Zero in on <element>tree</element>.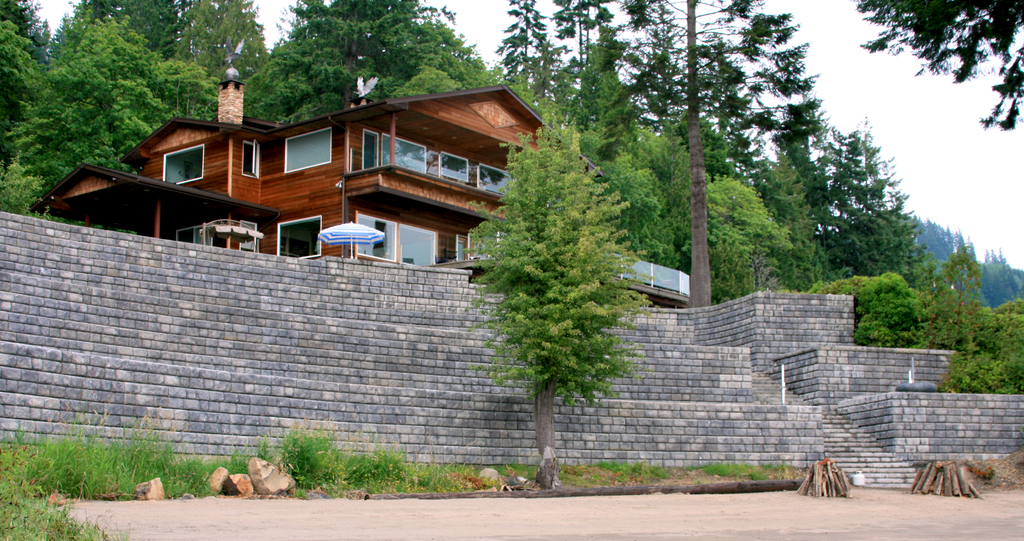
Zeroed in: bbox(50, 0, 187, 62).
